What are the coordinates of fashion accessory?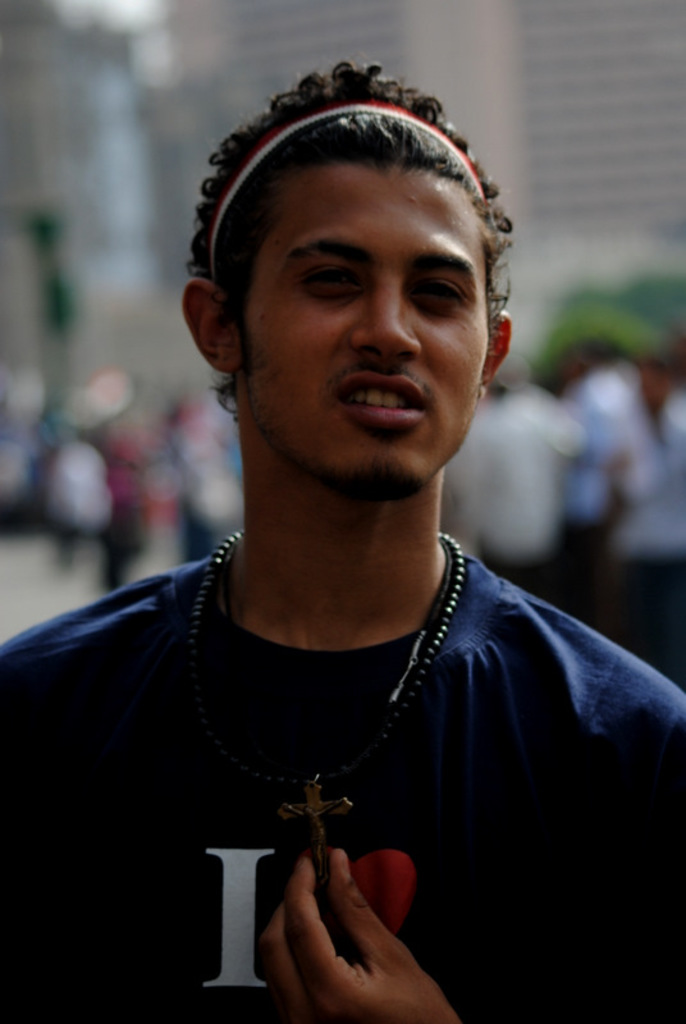
region(186, 521, 457, 849).
